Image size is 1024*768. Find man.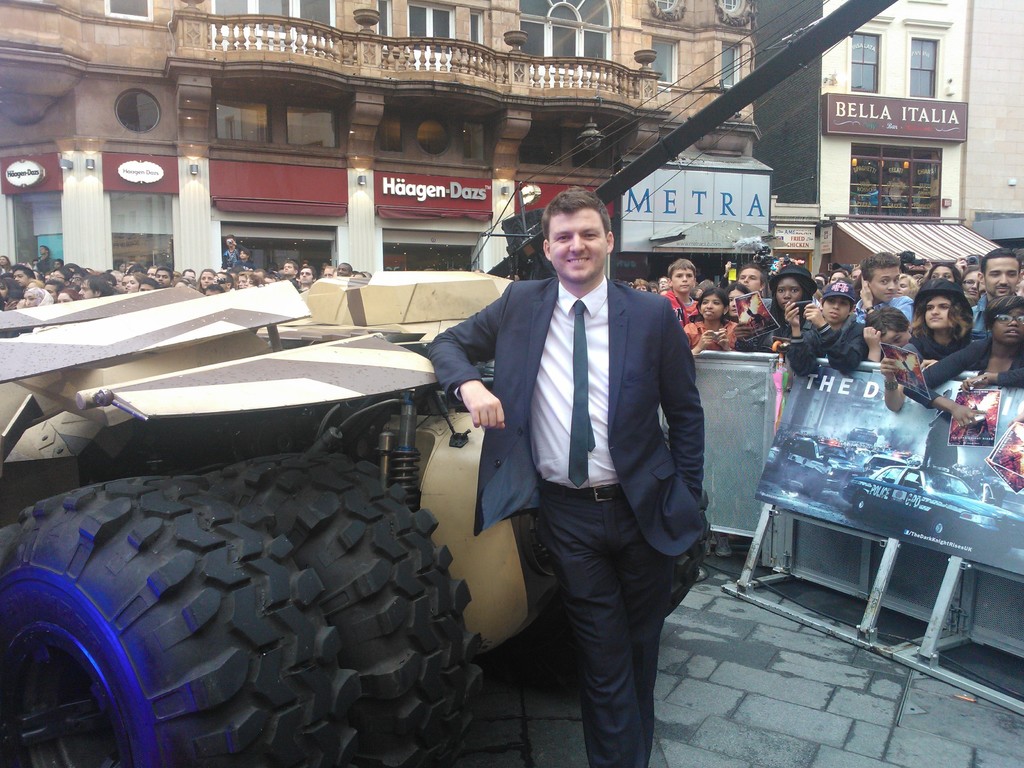
{"left": 667, "top": 256, "right": 697, "bottom": 326}.
